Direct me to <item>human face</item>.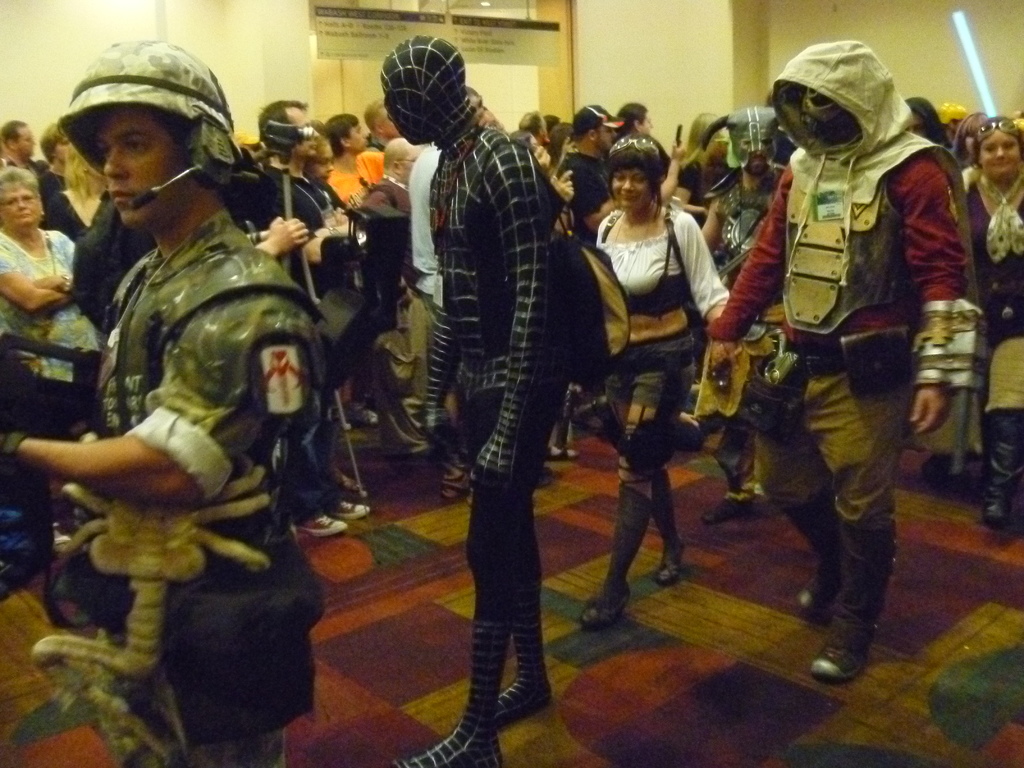
Direction: (980, 131, 1018, 175).
